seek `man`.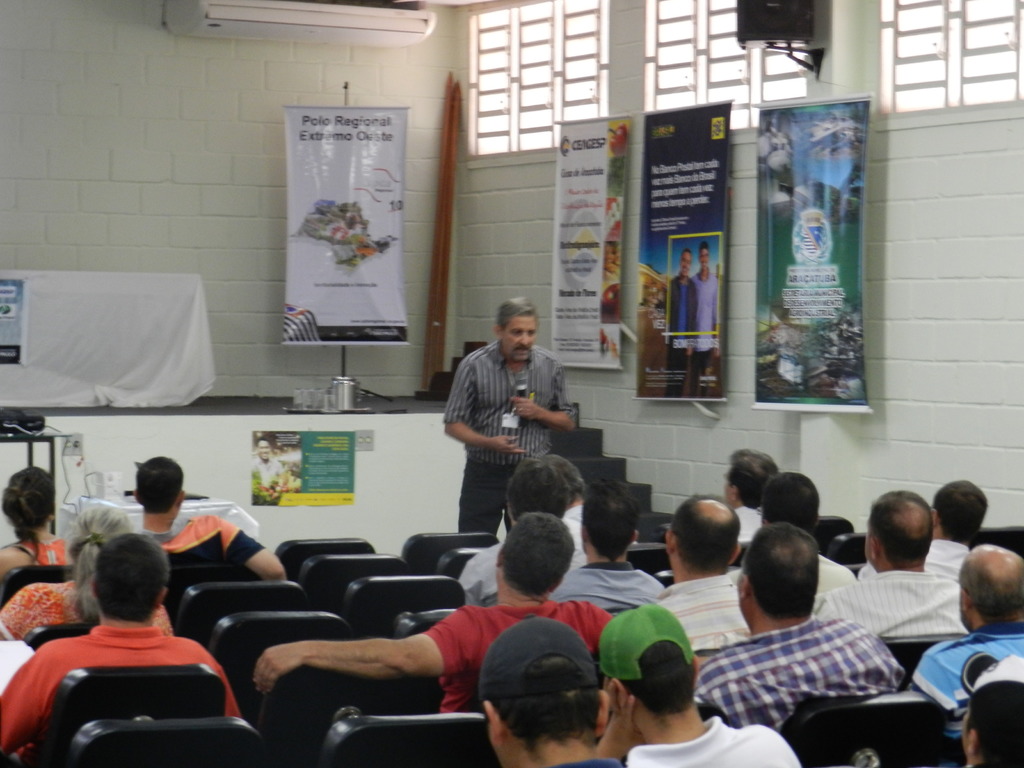
pyautogui.locateOnScreen(690, 516, 911, 737).
